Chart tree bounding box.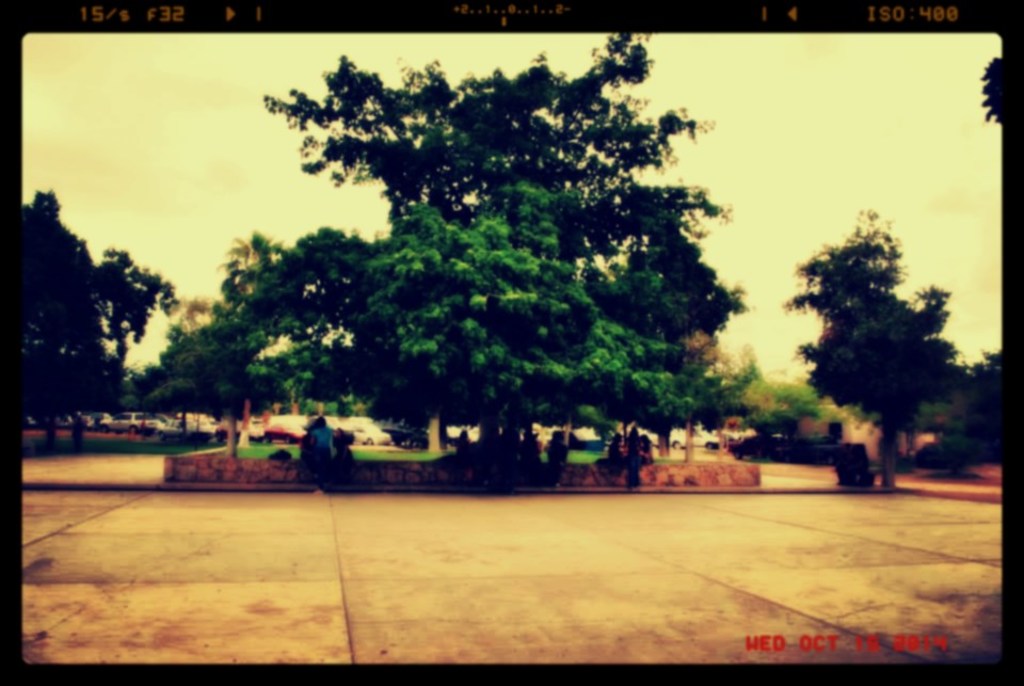
Charted: 249:36:747:470.
